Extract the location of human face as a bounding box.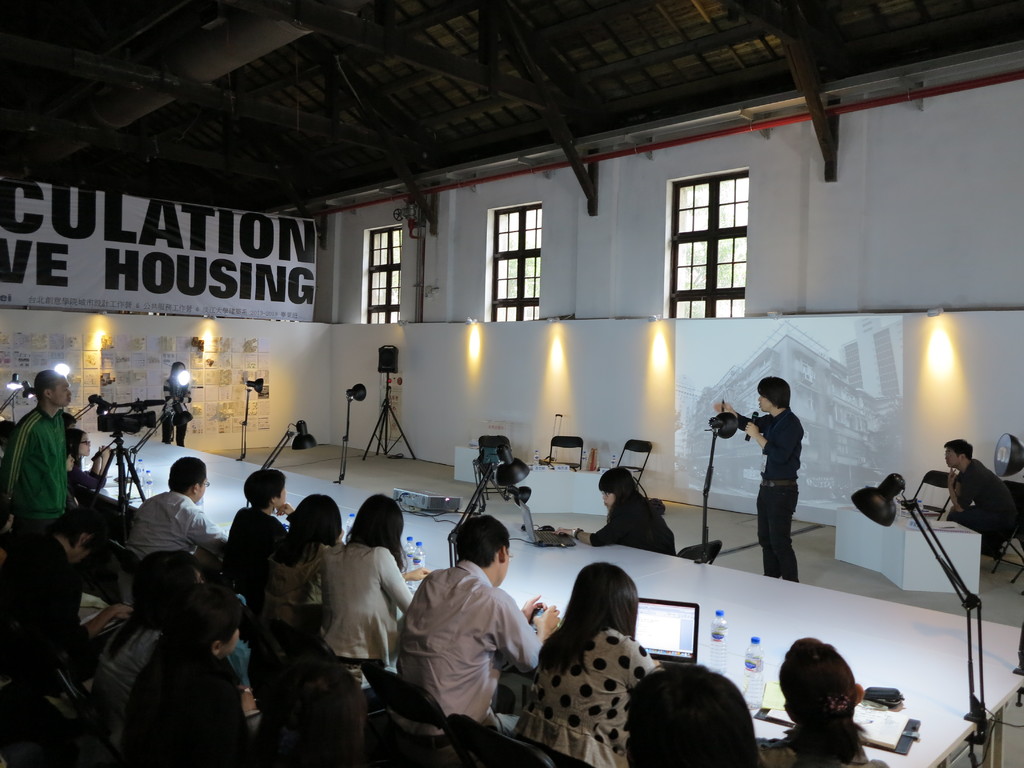
(947,449,960,467).
